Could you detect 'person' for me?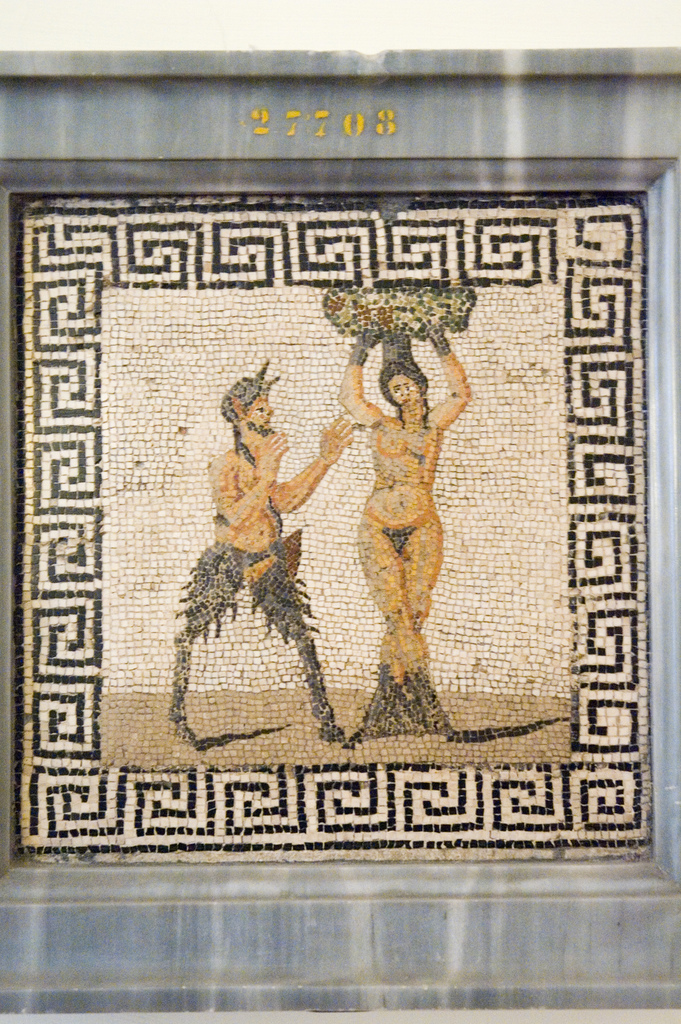
Detection result: x1=181, y1=343, x2=333, y2=762.
